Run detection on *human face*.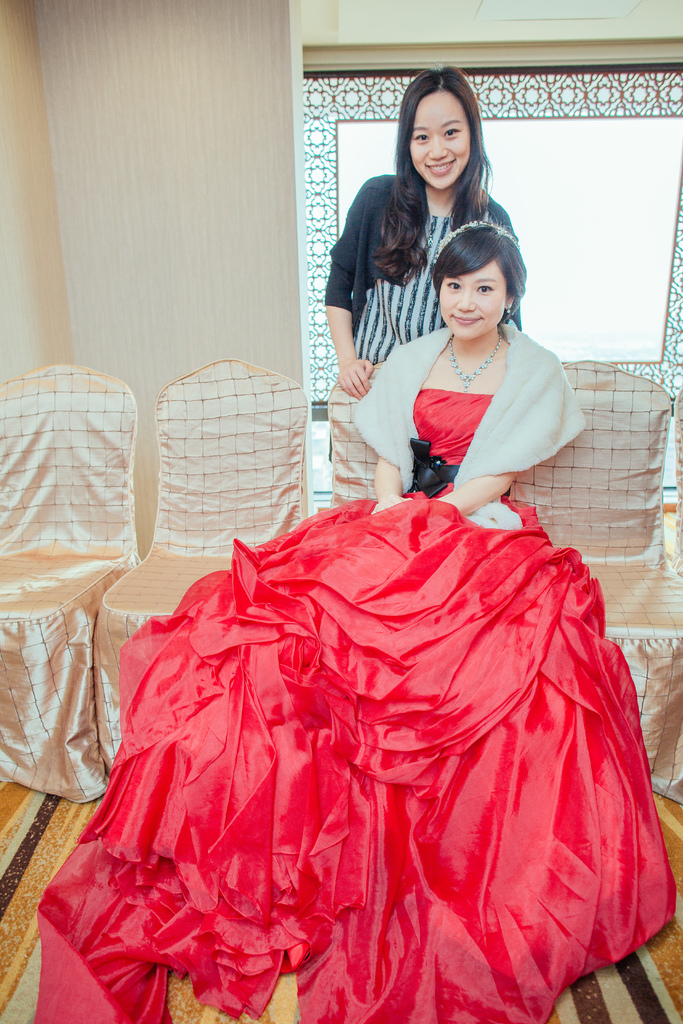
Result: x1=437 y1=259 x2=506 y2=338.
